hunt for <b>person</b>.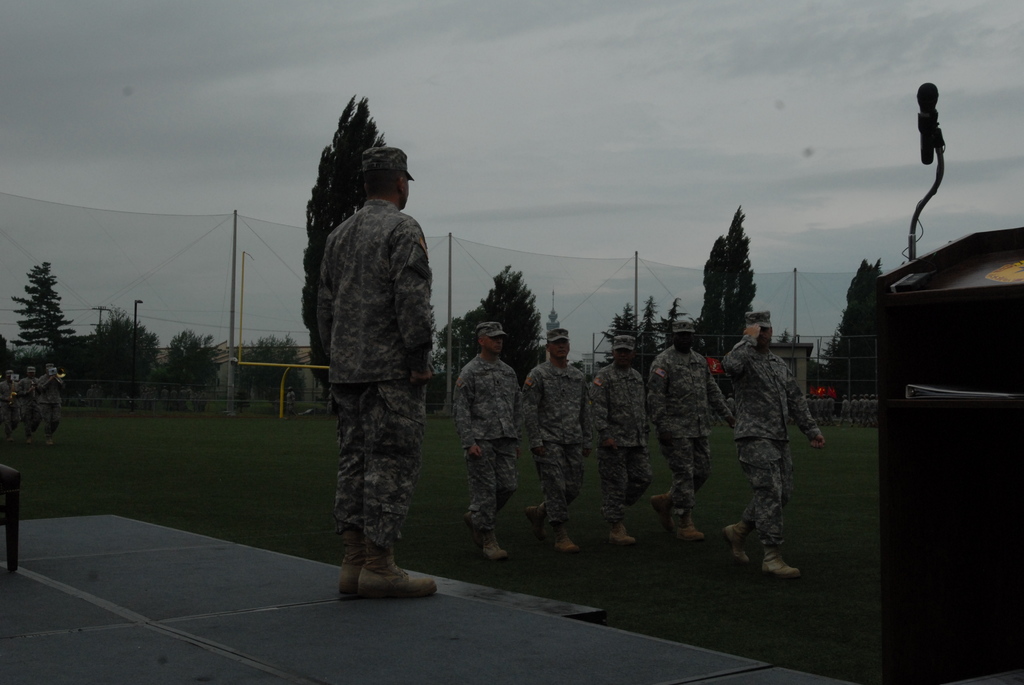
Hunted down at pyautogui.locateOnScreen(826, 393, 842, 425).
